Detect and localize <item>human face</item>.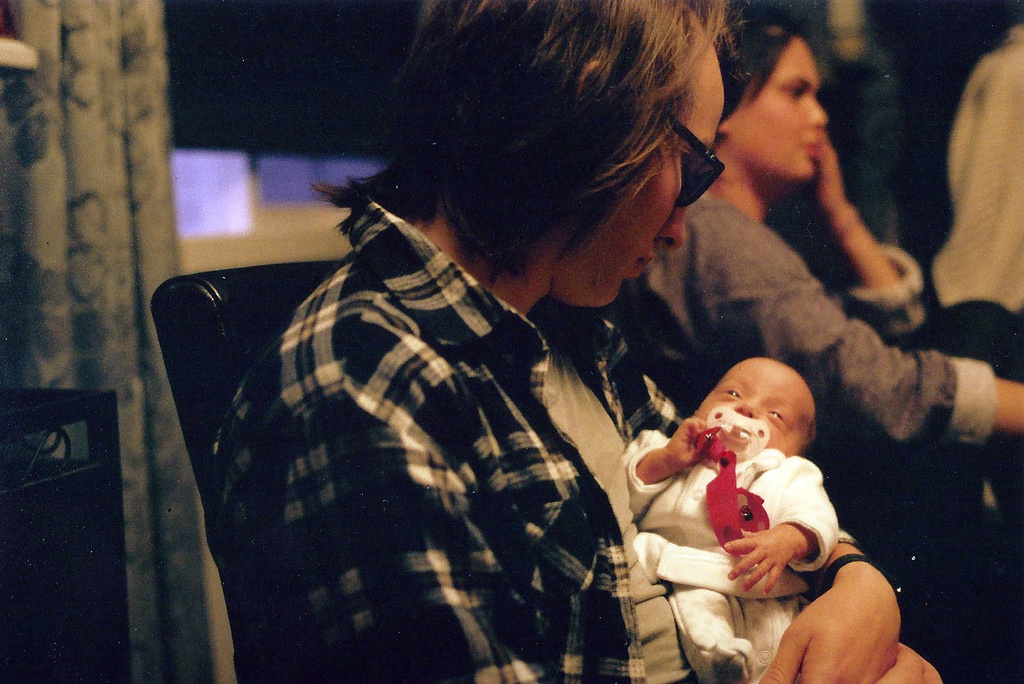
Localized at <region>588, 43, 728, 309</region>.
